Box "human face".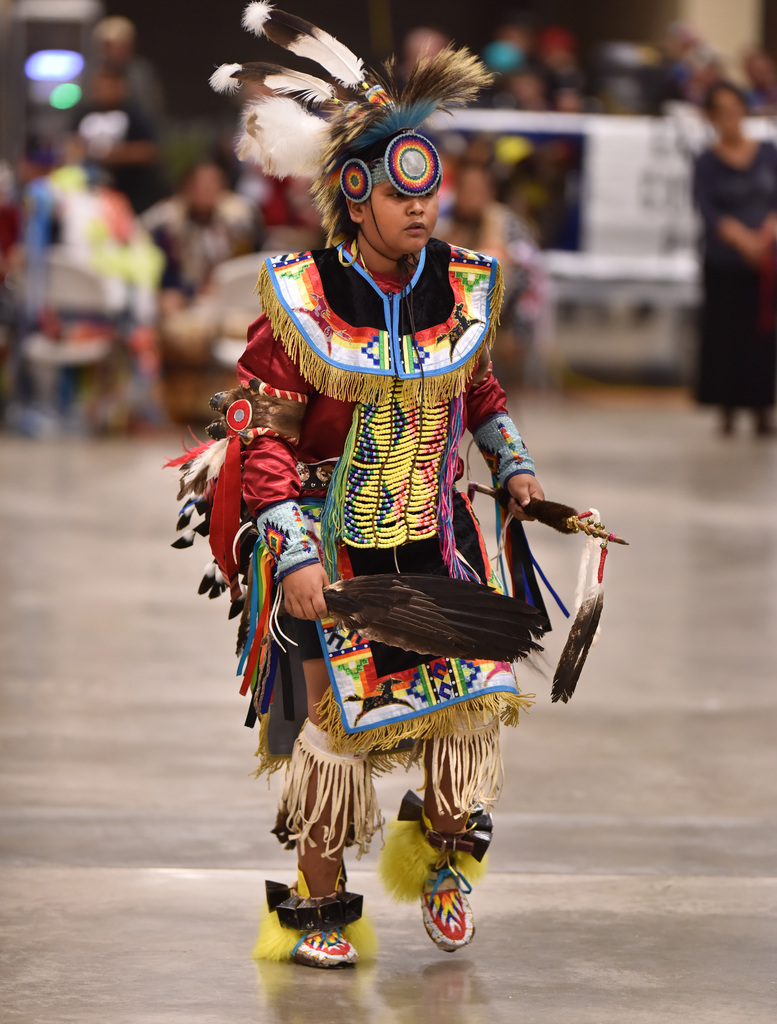
363:180:440:248.
